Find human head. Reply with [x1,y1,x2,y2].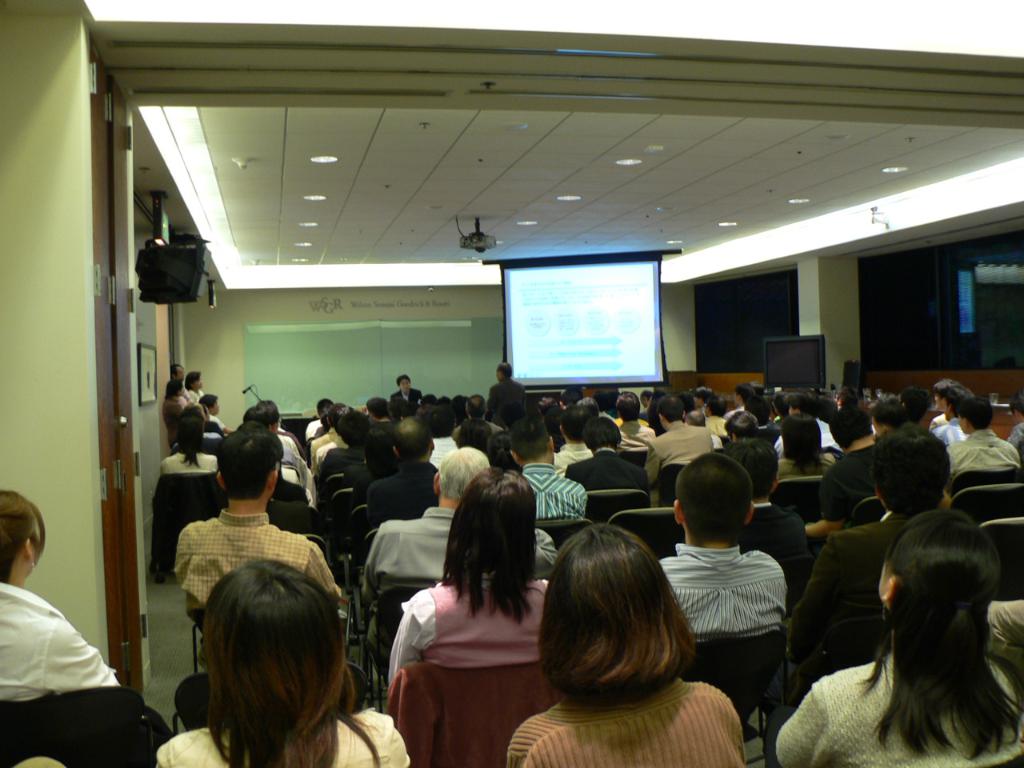
[551,404,590,442].
